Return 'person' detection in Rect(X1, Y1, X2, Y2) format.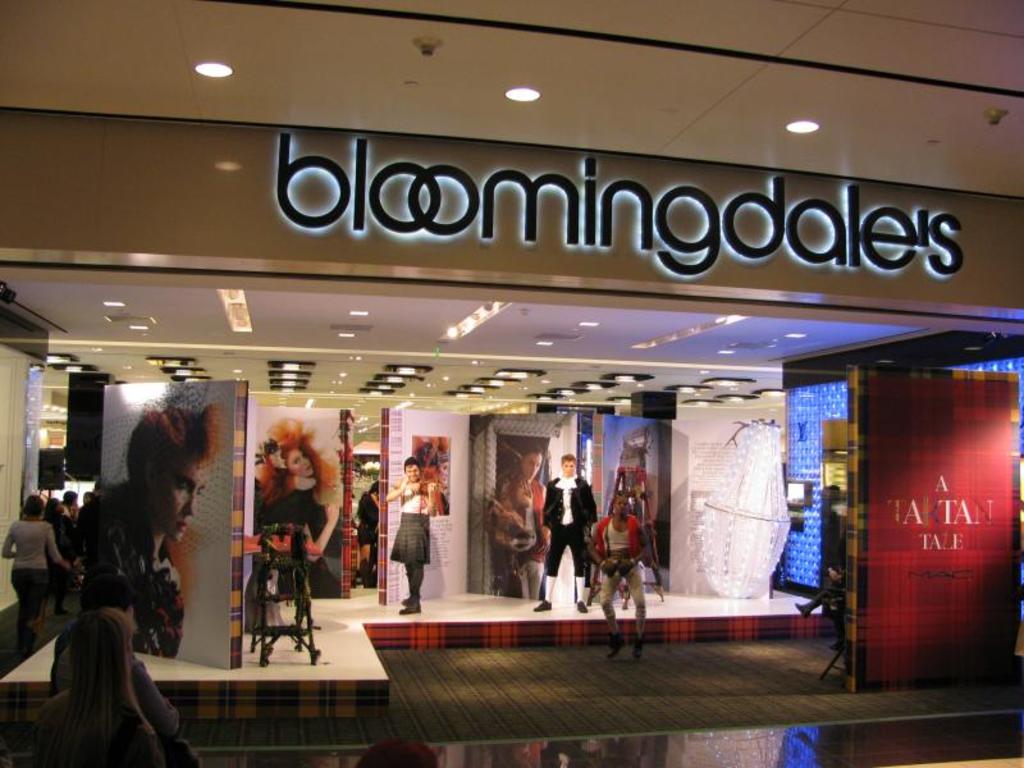
Rect(588, 494, 652, 660).
